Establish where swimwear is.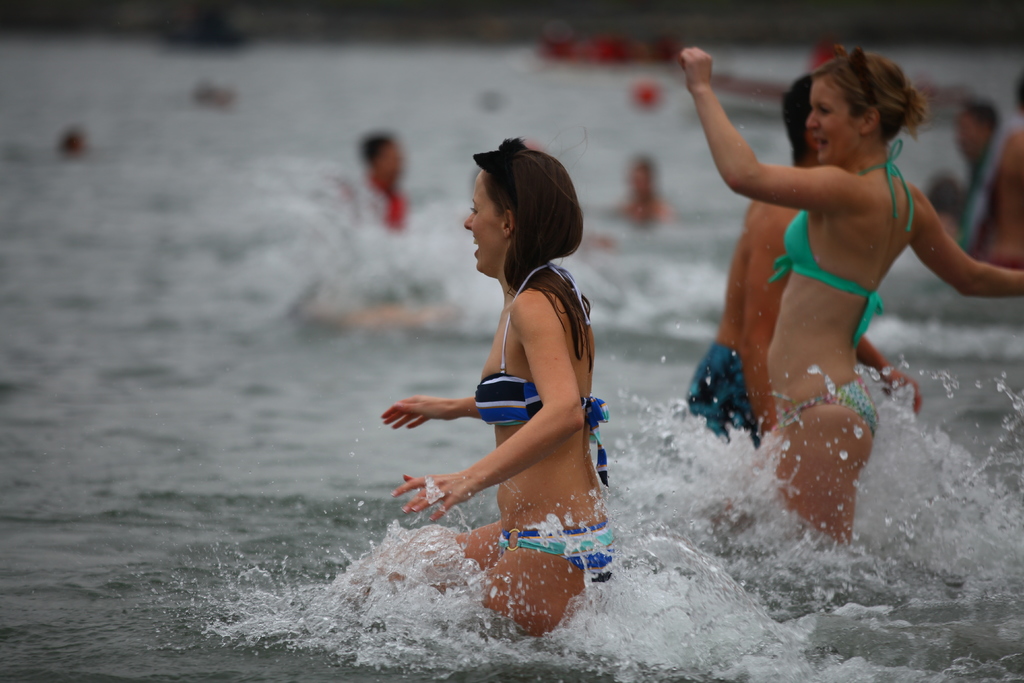
Established at 474, 263, 613, 486.
